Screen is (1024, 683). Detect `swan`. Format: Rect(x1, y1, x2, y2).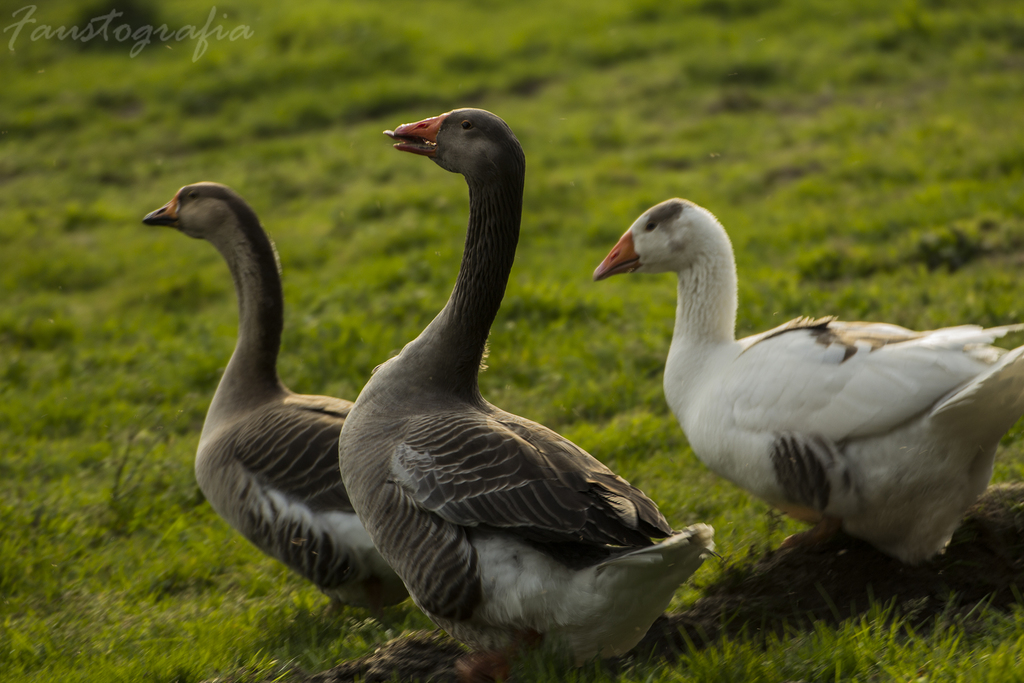
Rect(604, 215, 1004, 595).
